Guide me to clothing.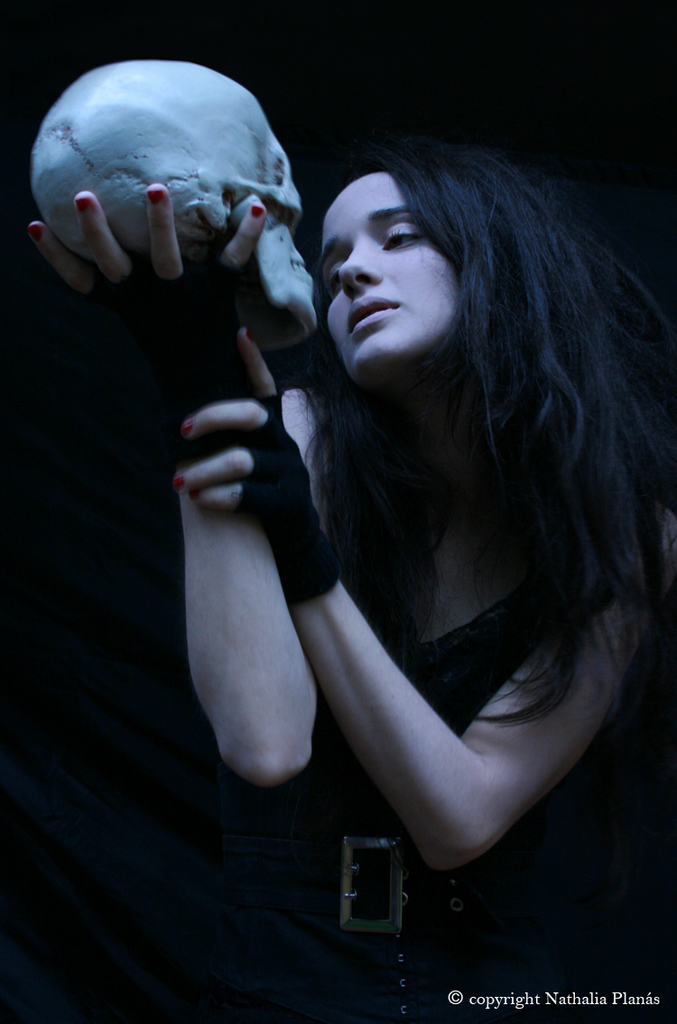
Guidance: [3, 293, 666, 1010].
